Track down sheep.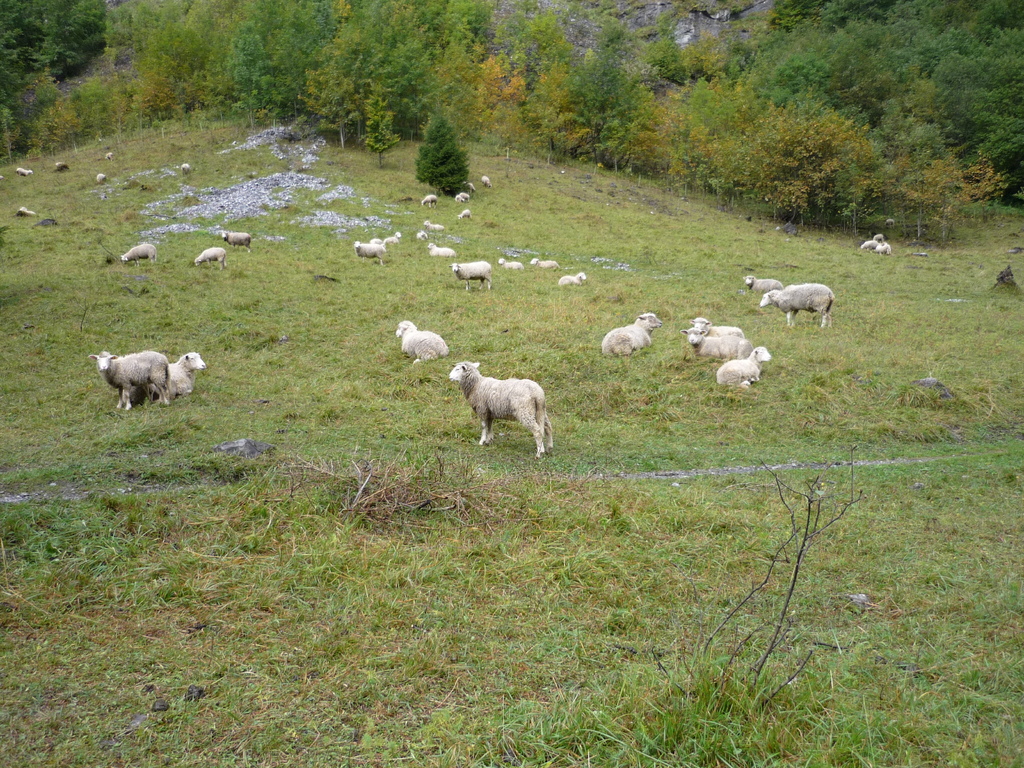
Tracked to rect(223, 228, 251, 248).
